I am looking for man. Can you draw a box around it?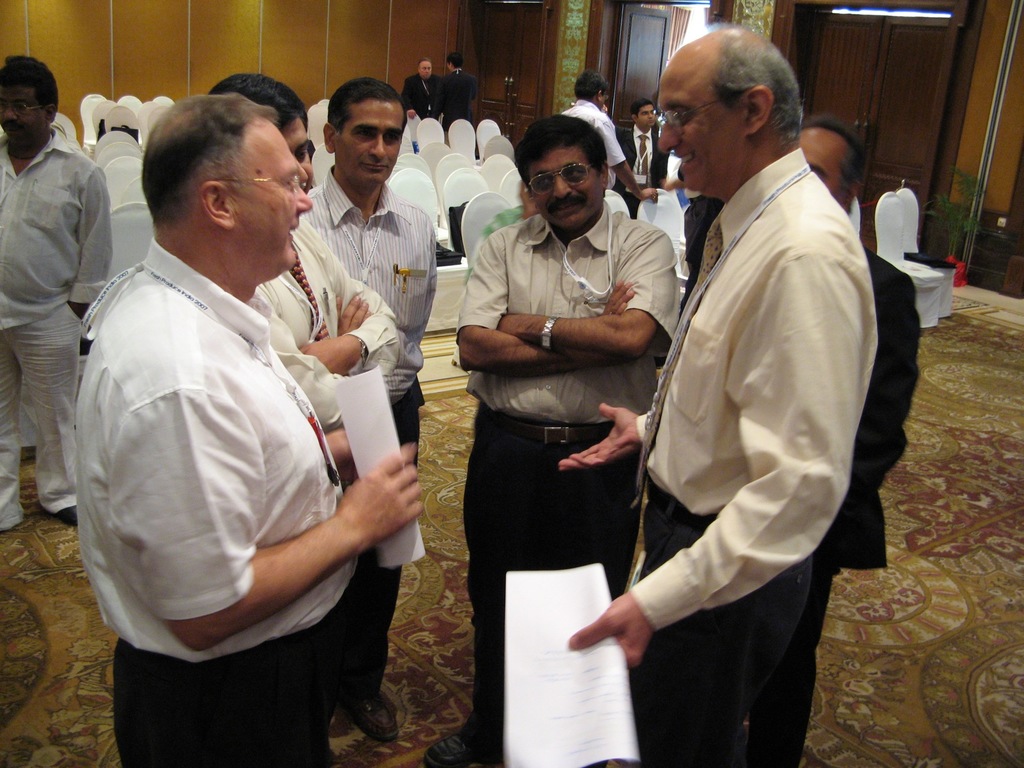
Sure, the bounding box is 0/54/112/533.
